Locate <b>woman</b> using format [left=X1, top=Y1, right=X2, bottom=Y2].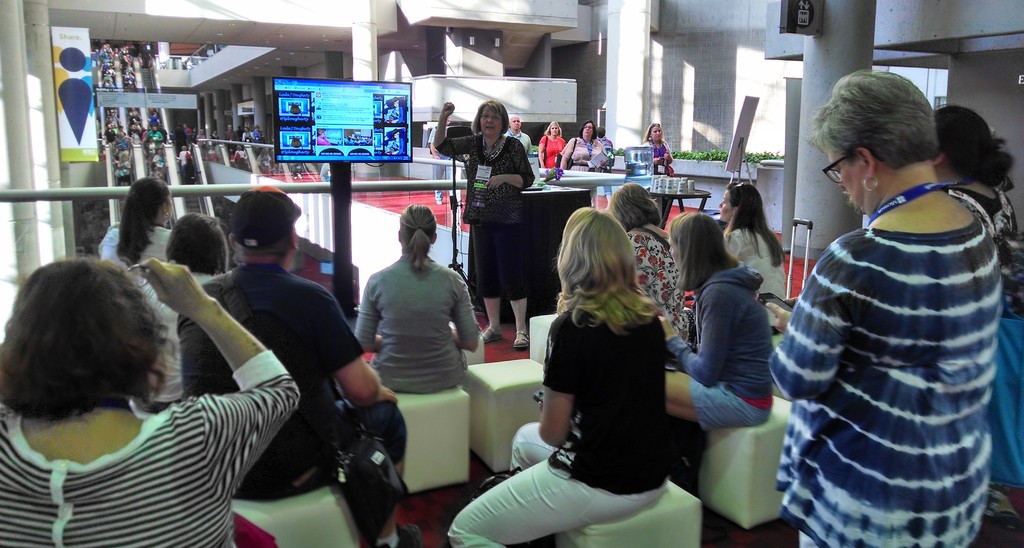
[left=715, top=170, right=792, bottom=332].
